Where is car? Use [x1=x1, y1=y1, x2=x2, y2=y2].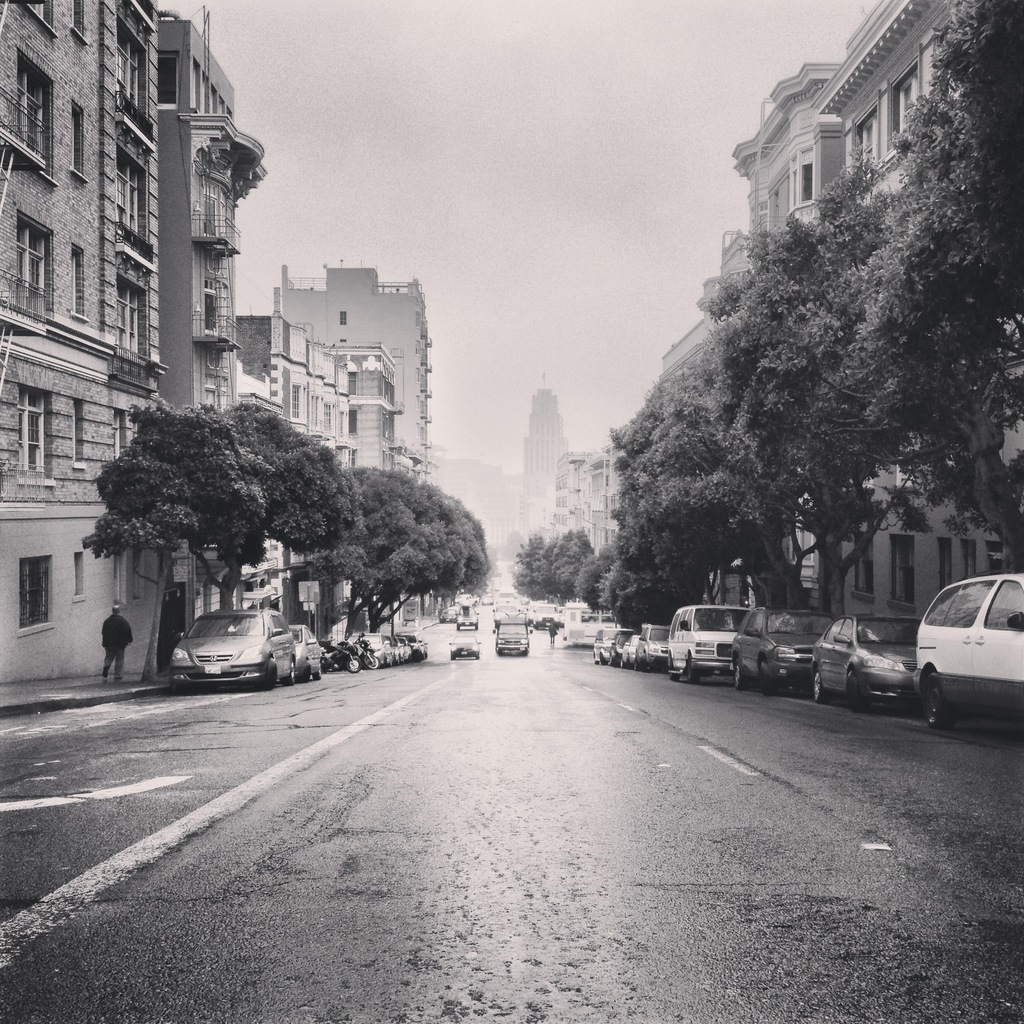
[x1=491, y1=602, x2=515, y2=627].
